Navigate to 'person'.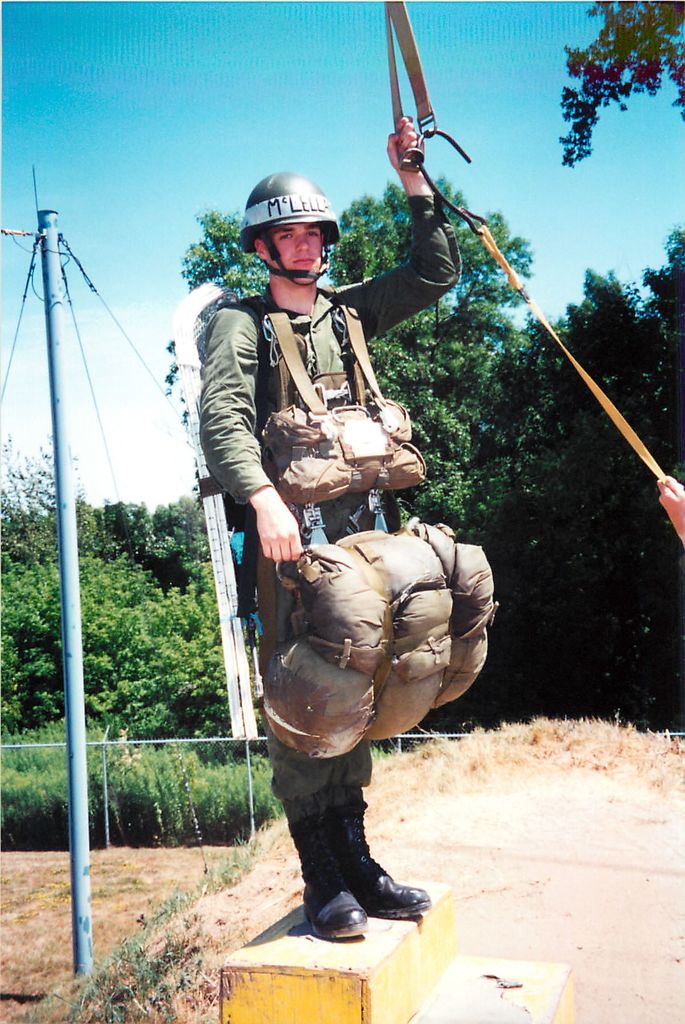
Navigation target: detection(197, 115, 463, 942).
